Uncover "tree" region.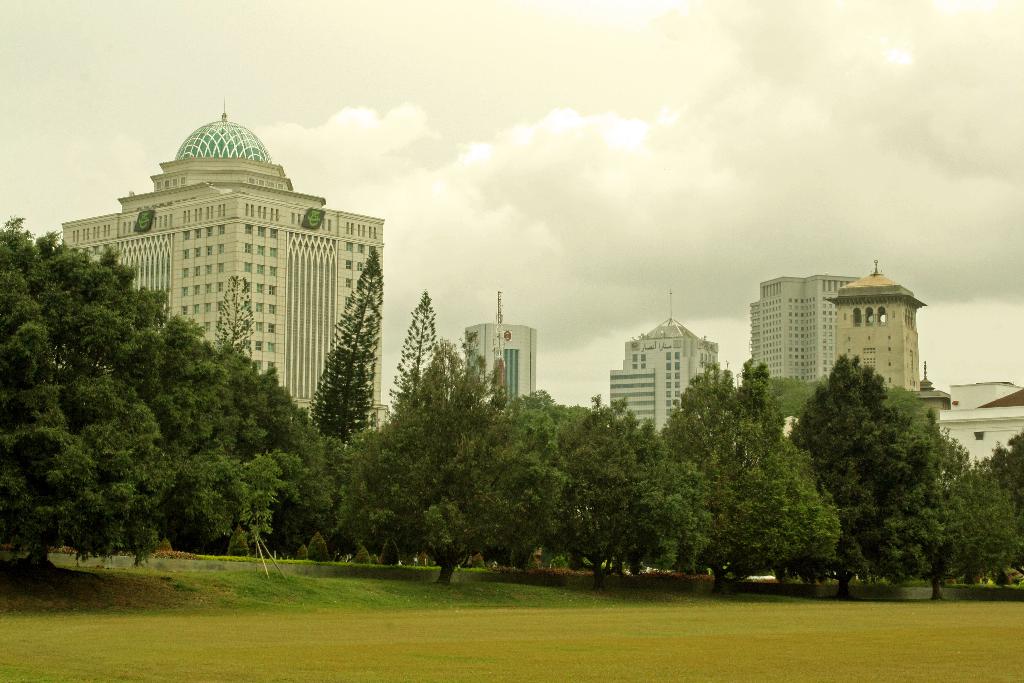
Uncovered: x1=308, y1=245, x2=387, y2=440.
